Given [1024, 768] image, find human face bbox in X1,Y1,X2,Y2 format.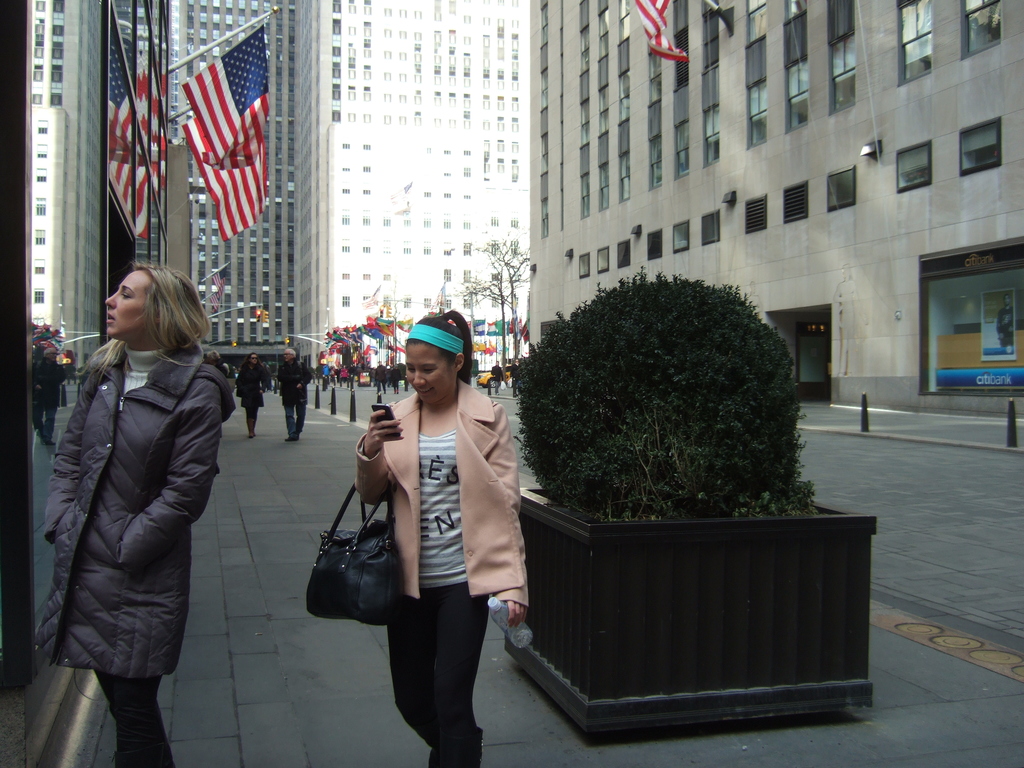
105,271,157,337.
